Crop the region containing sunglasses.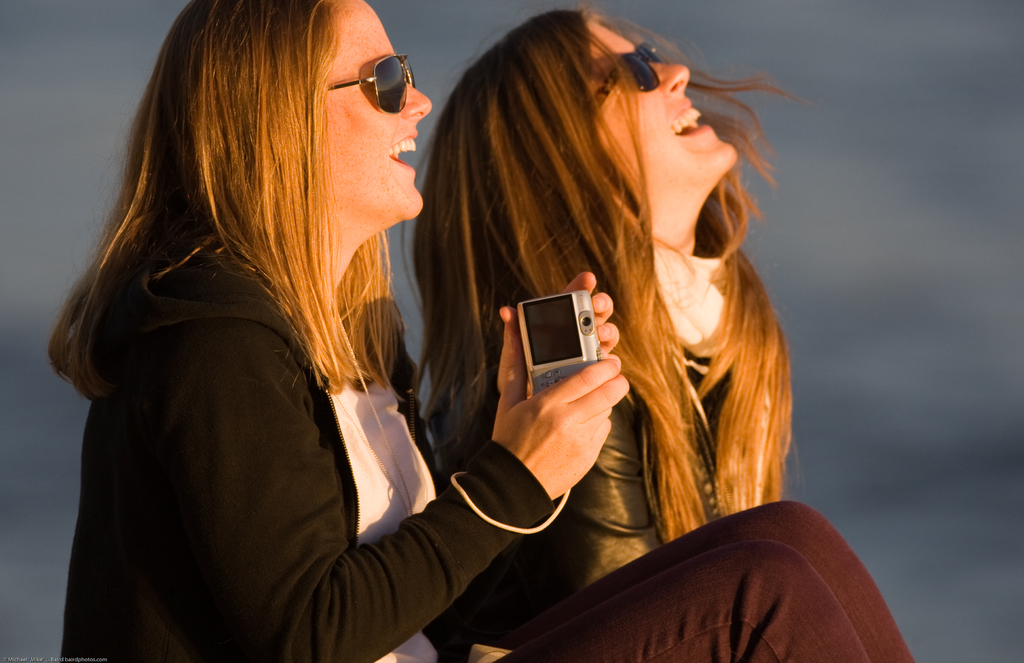
Crop region: {"left": 586, "top": 41, "right": 660, "bottom": 117}.
